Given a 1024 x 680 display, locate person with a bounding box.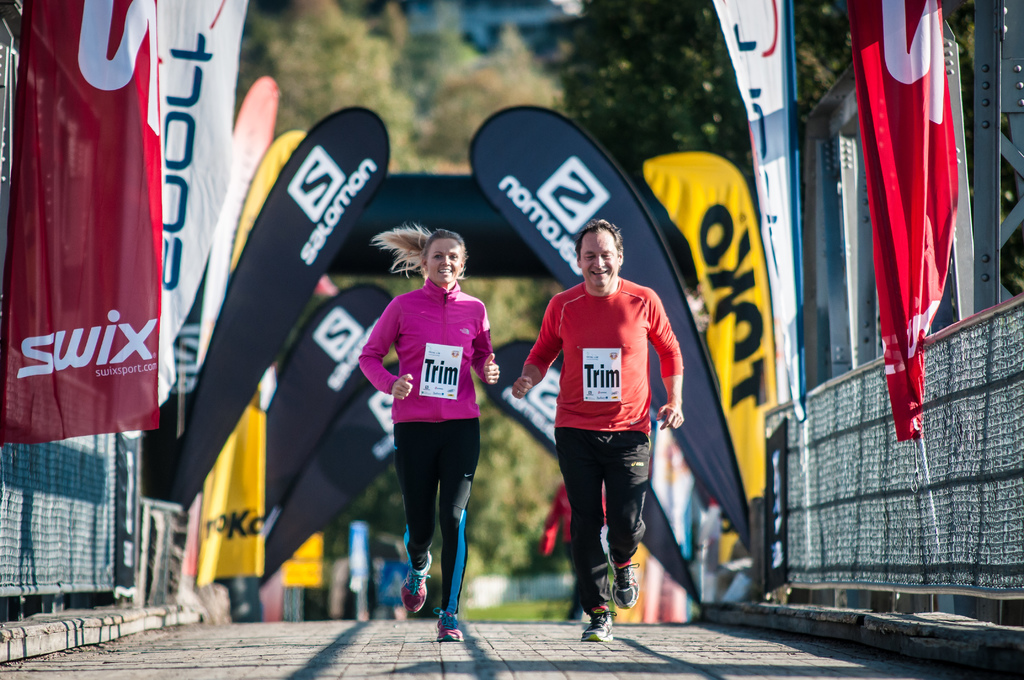
Located: {"left": 514, "top": 216, "right": 682, "bottom": 646}.
